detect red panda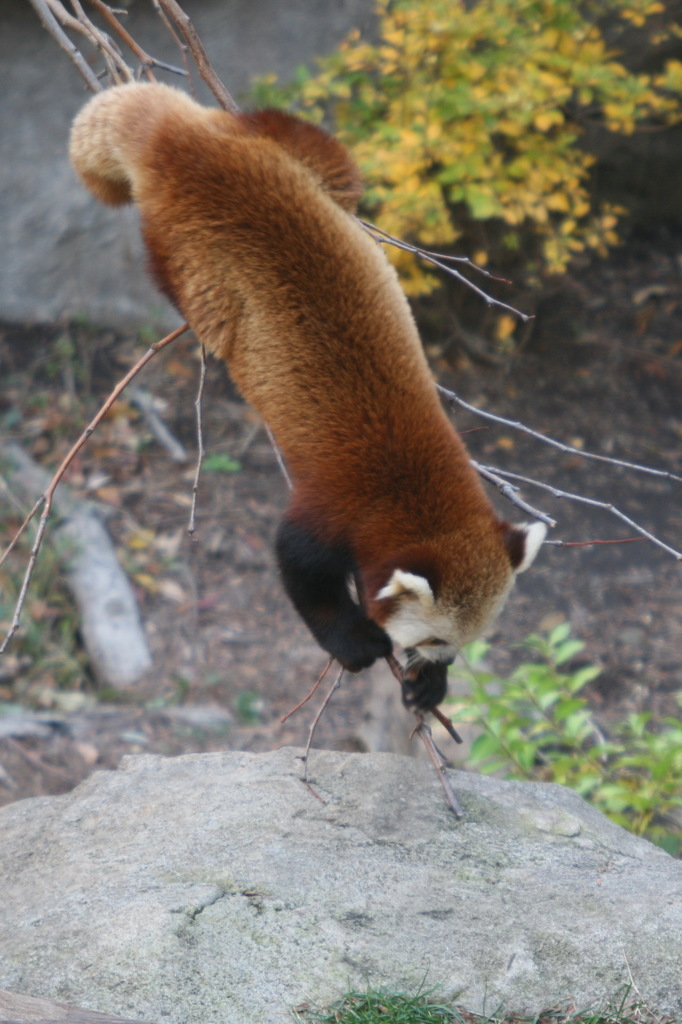
pyautogui.locateOnScreen(65, 82, 551, 713)
